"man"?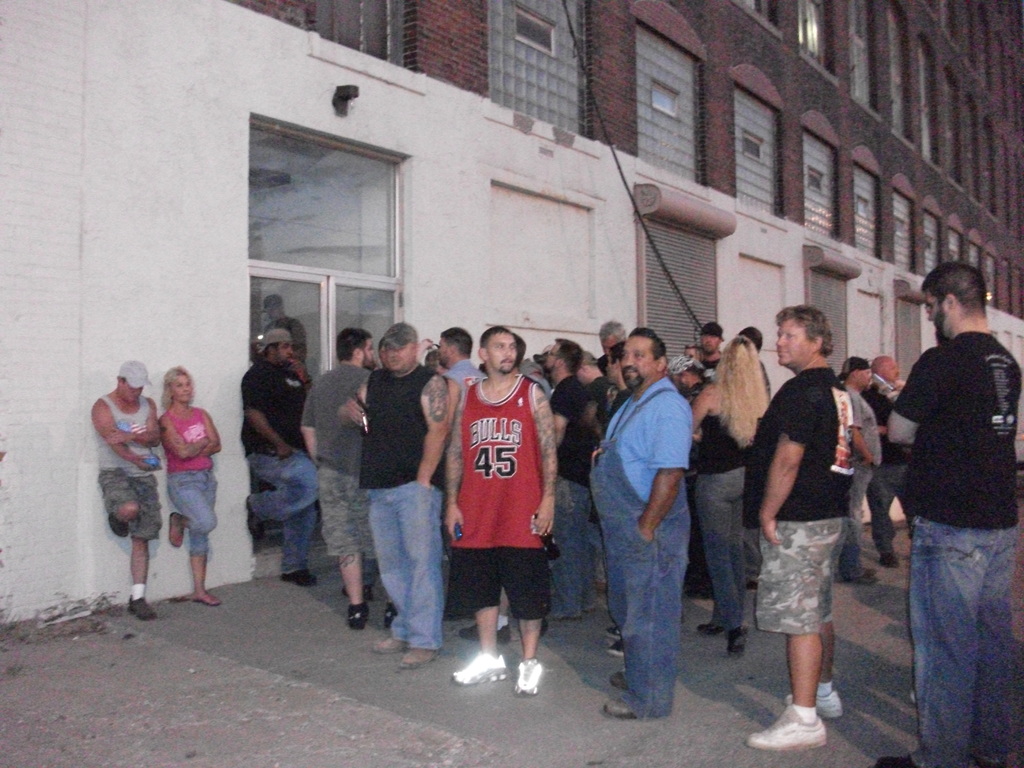
738:306:876:758
